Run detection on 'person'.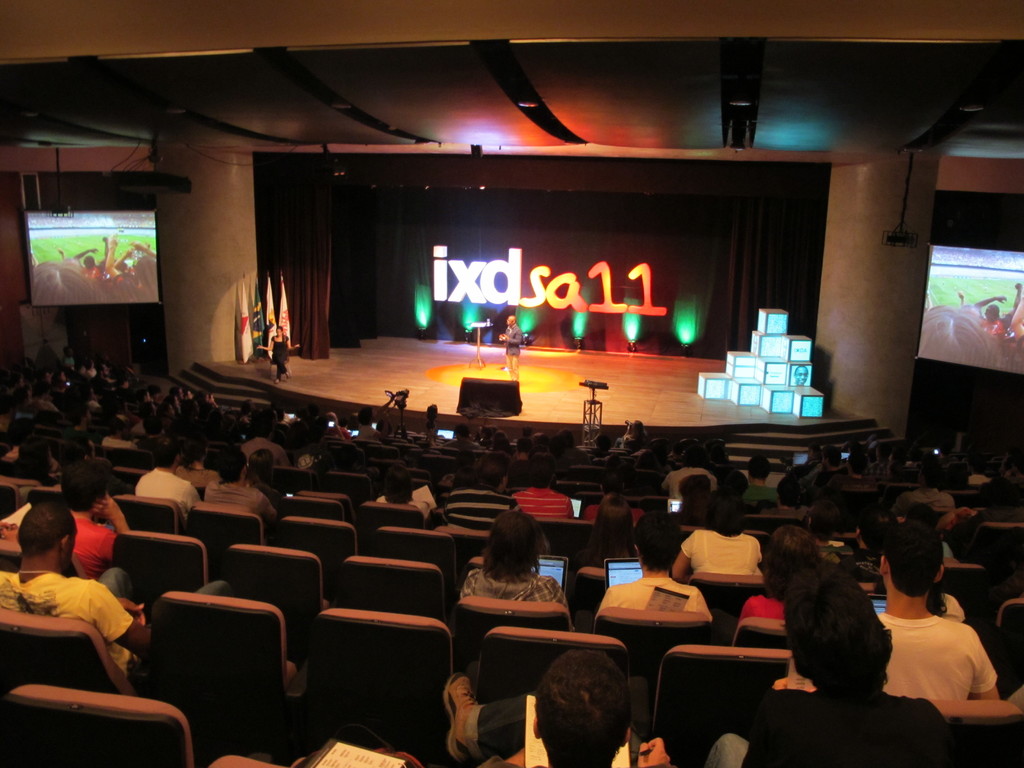
Result: bbox=(671, 498, 767, 585).
